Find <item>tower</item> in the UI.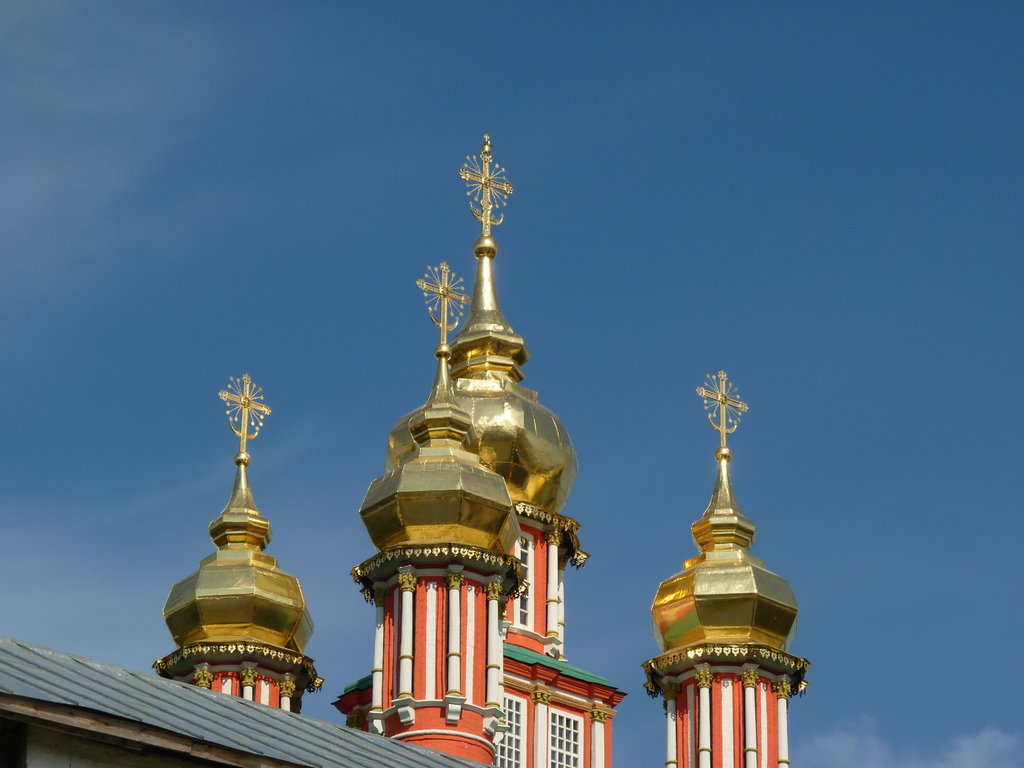
UI element at bbox=[632, 369, 805, 765].
